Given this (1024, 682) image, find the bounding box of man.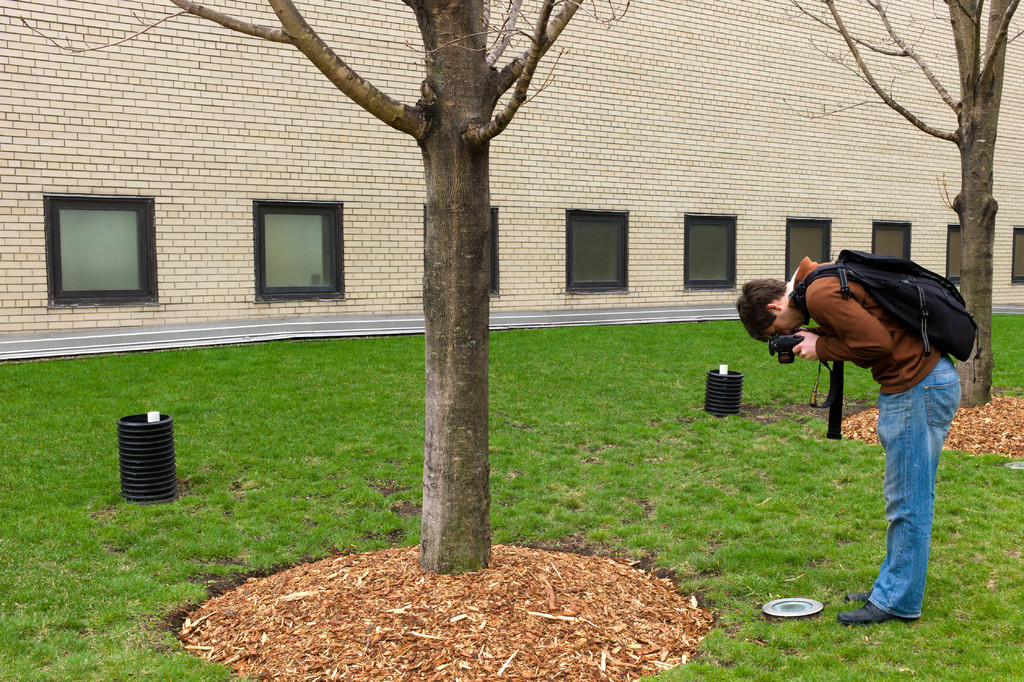
box=[737, 254, 961, 623].
